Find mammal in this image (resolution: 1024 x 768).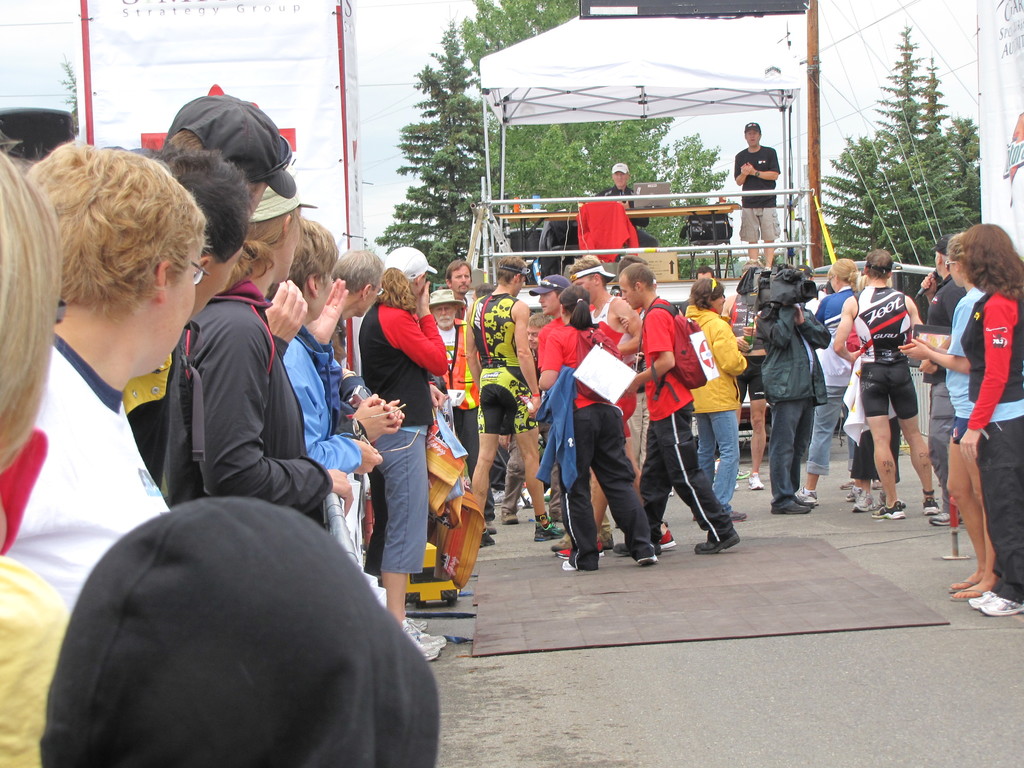
(175, 172, 356, 541).
